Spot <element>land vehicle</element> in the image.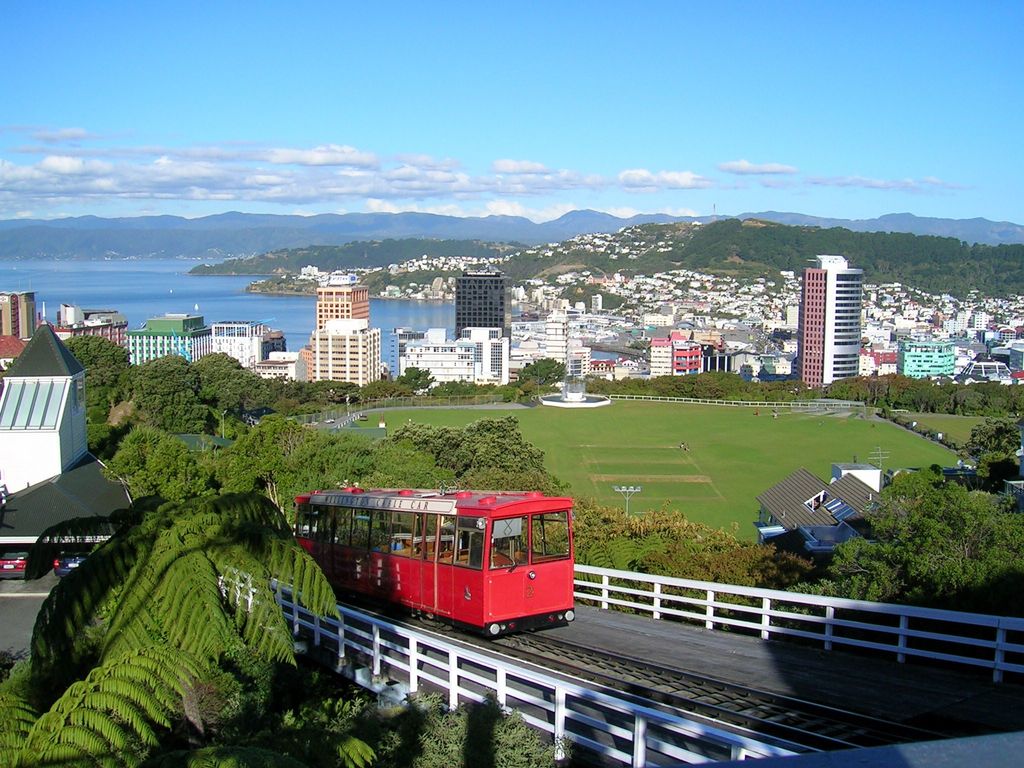
<element>land vehicle</element> found at detection(51, 548, 88, 573).
